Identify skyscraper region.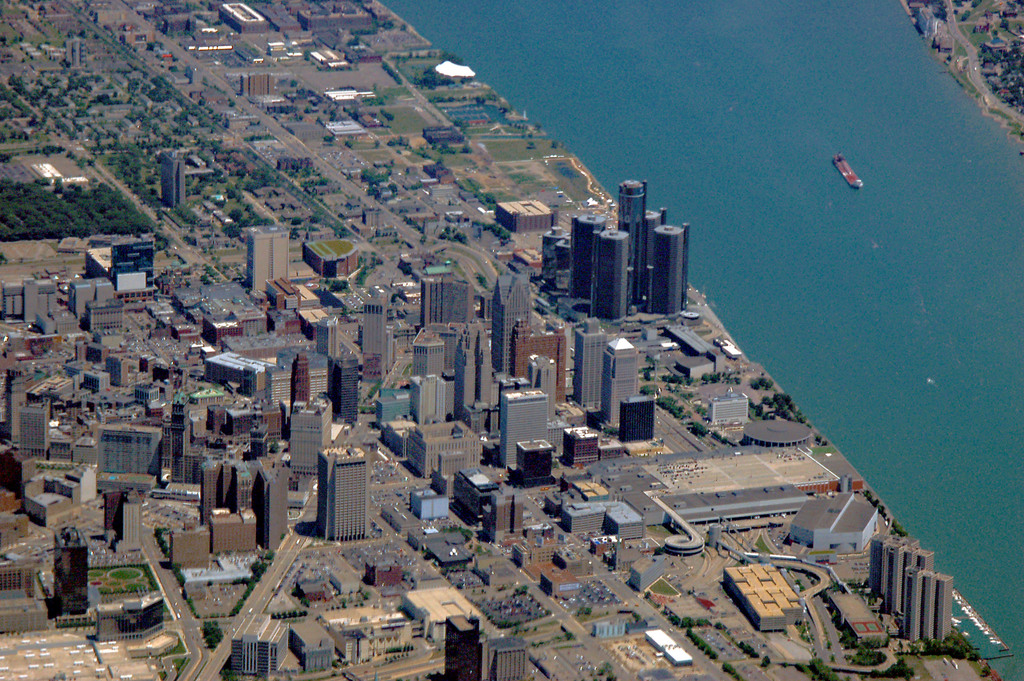
Region: <bbox>367, 302, 390, 376</bbox>.
